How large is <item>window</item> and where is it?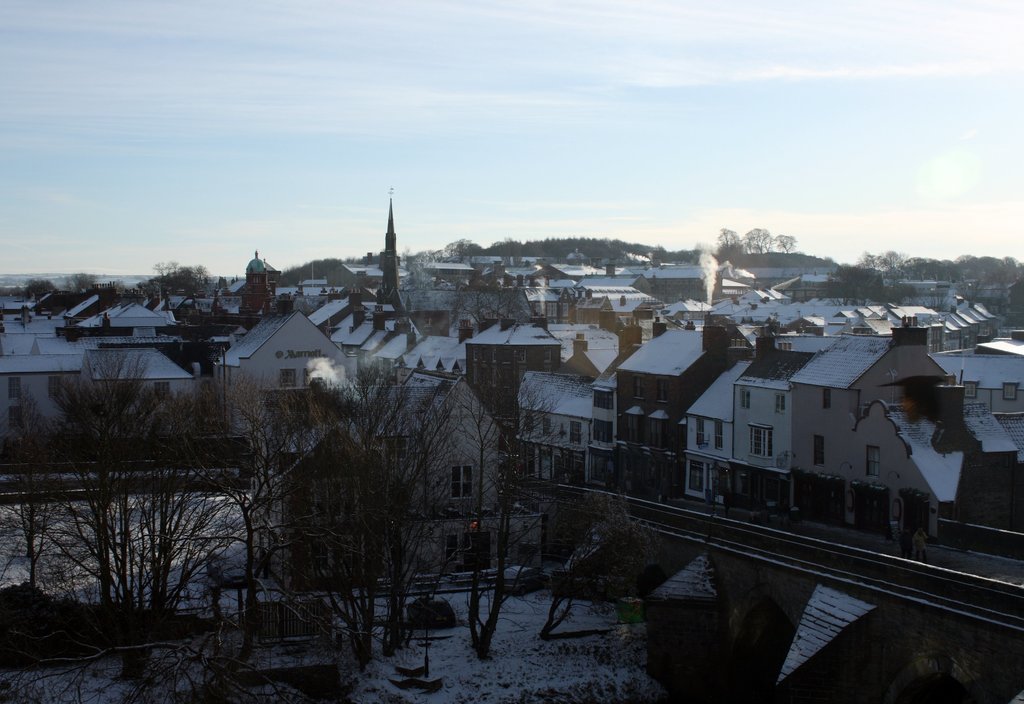
Bounding box: x1=1002 y1=386 x2=1013 y2=398.
